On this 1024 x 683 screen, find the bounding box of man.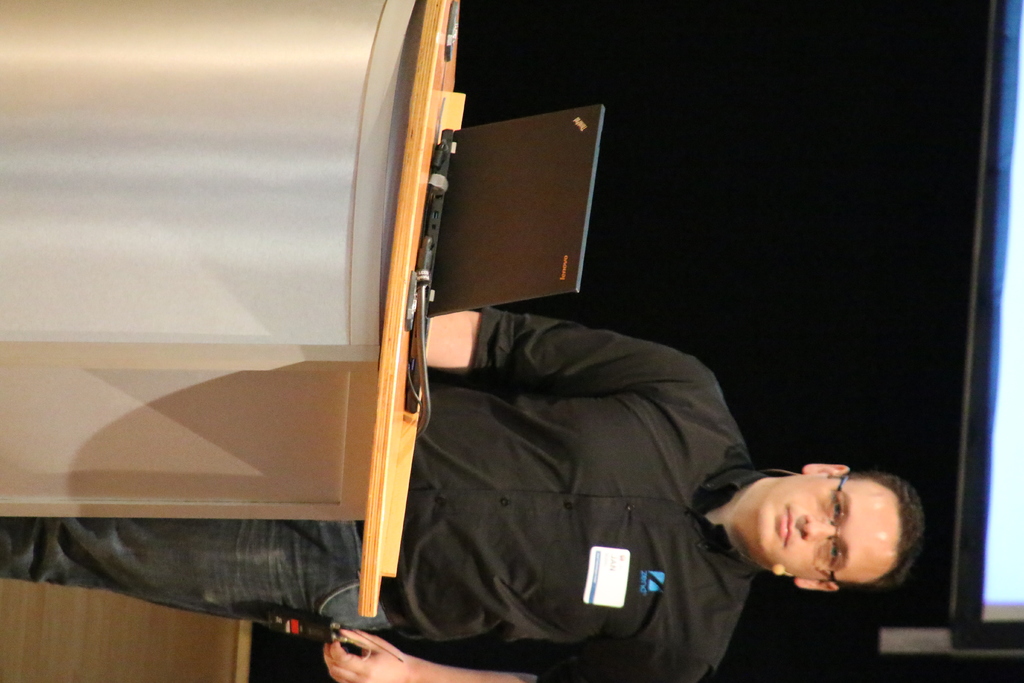
Bounding box: {"x1": 0, "y1": 307, "x2": 925, "y2": 682}.
